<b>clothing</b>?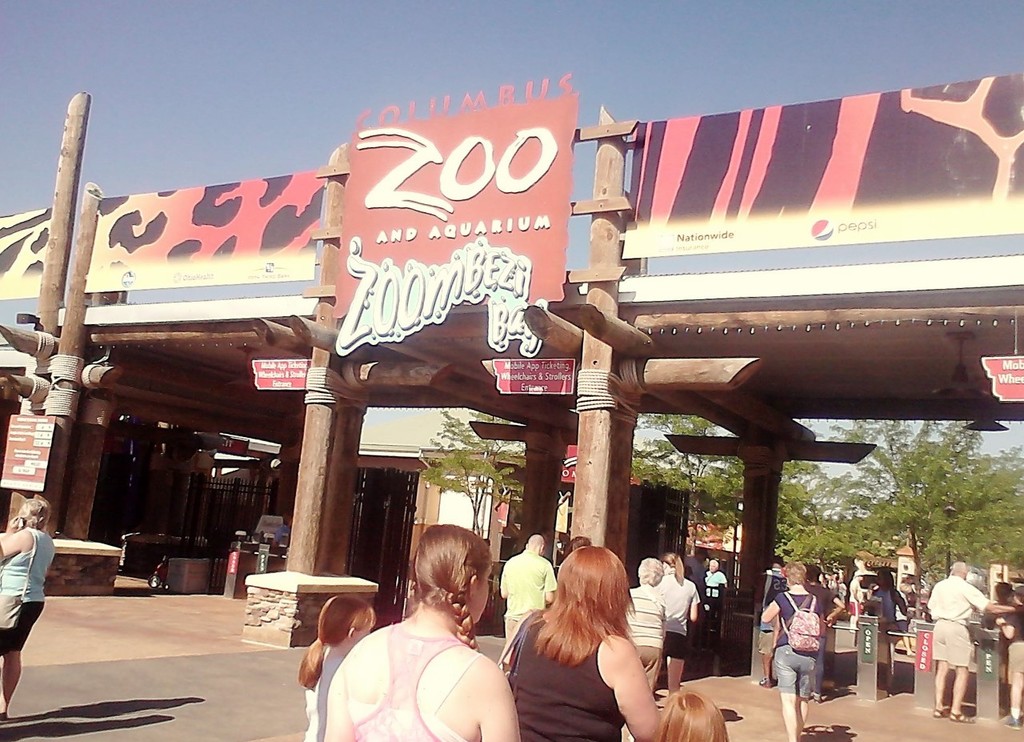
{"x1": 306, "y1": 651, "x2": 341, "y2": 741}
